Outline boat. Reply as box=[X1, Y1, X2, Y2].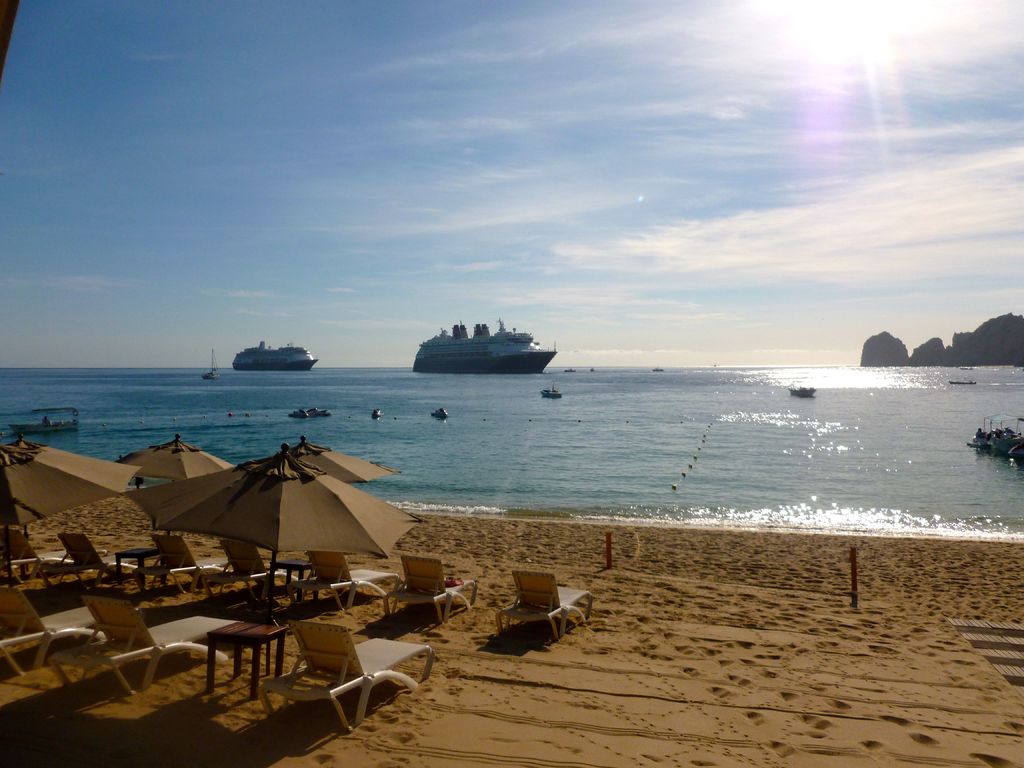
box=[201, 345, 227, 382].
